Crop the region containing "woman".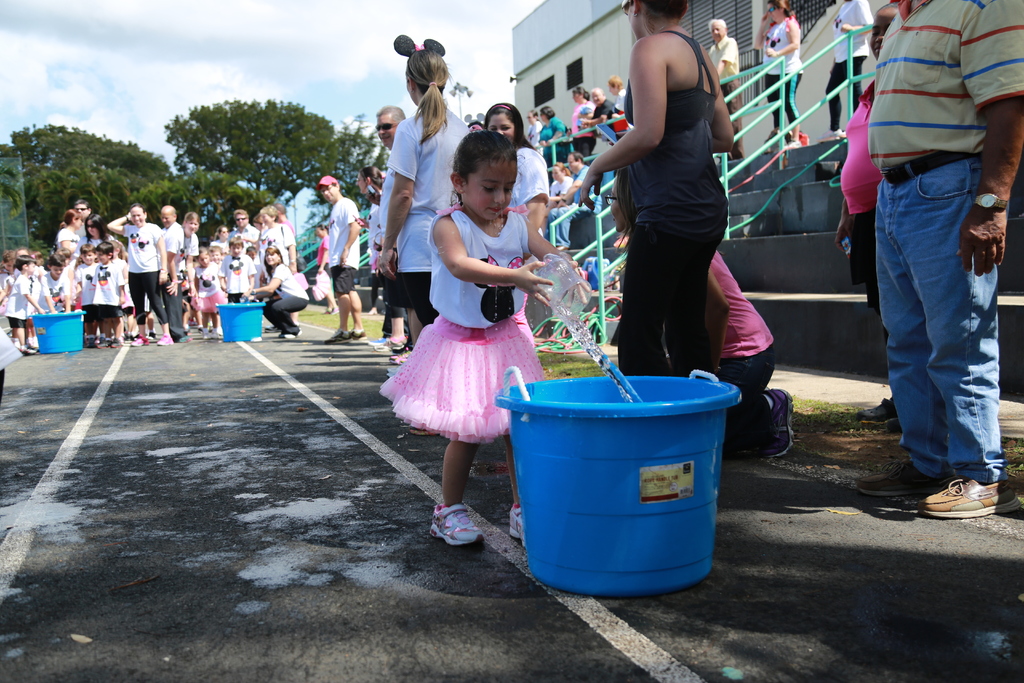
Crop region: select_region(540, 107, 566, 165).
